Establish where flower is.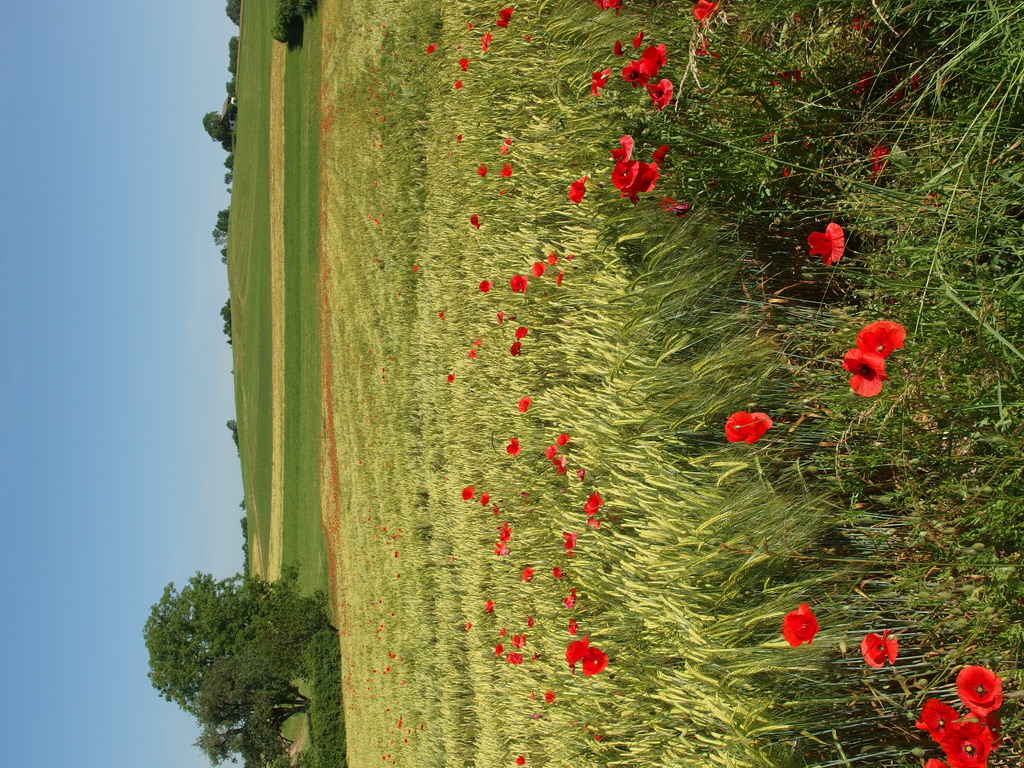
Established at <box>472,159,488,179</box>.
